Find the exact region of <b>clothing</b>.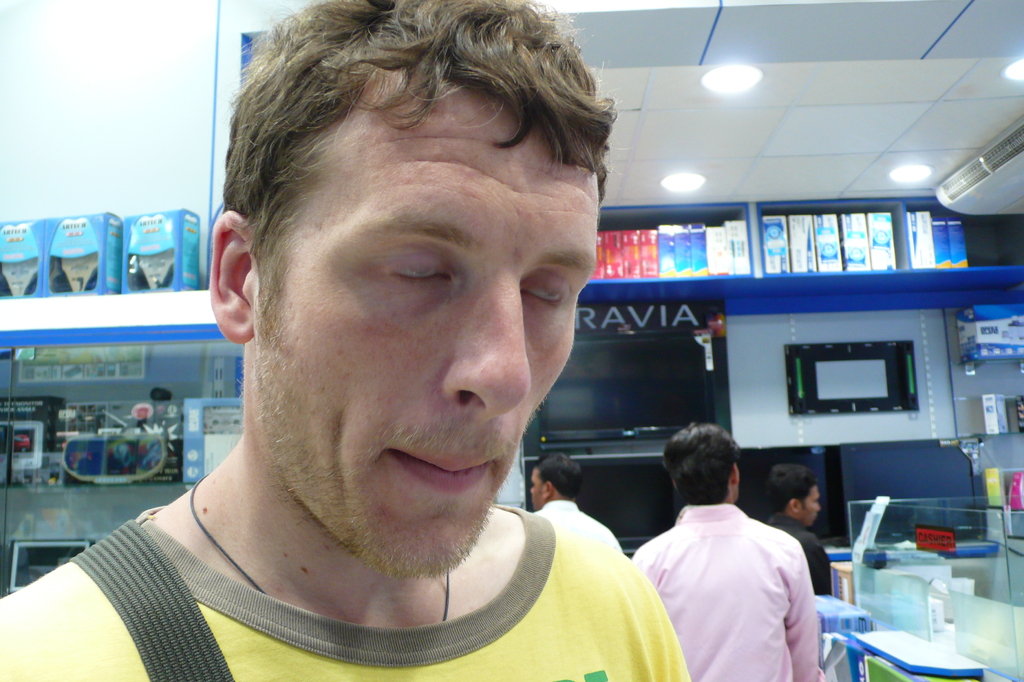
Exact region: bbox(760, 509, 836, 601).
